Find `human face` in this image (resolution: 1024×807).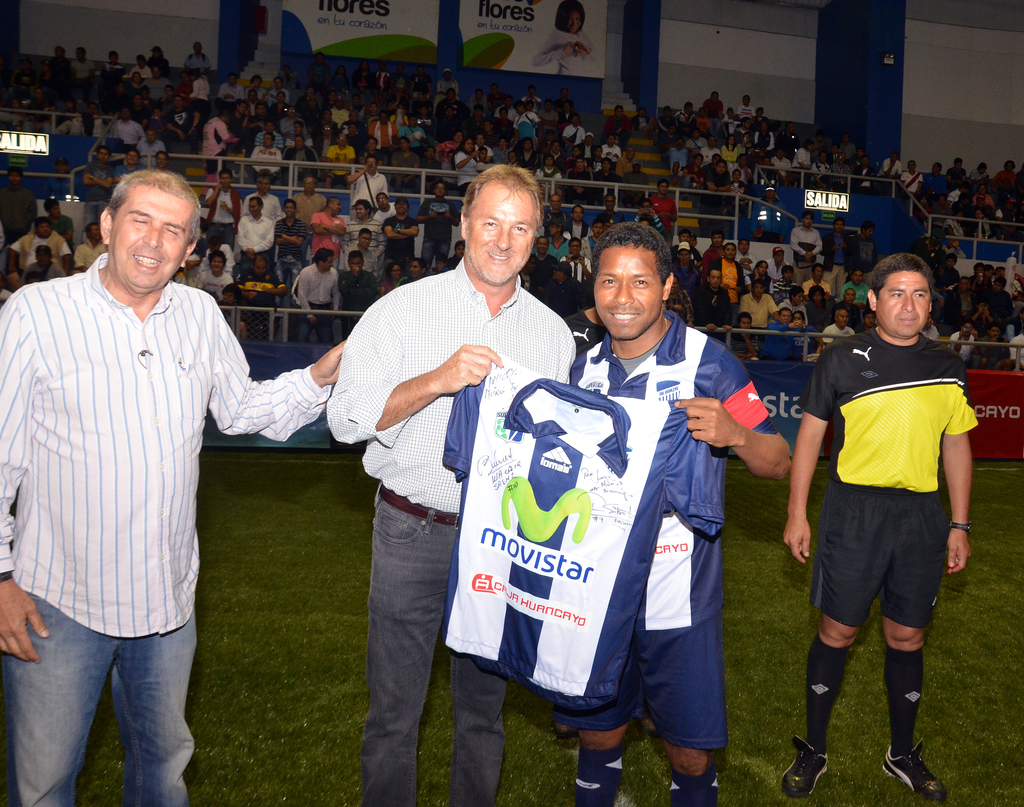
crop(195, 44, 200, 53).
